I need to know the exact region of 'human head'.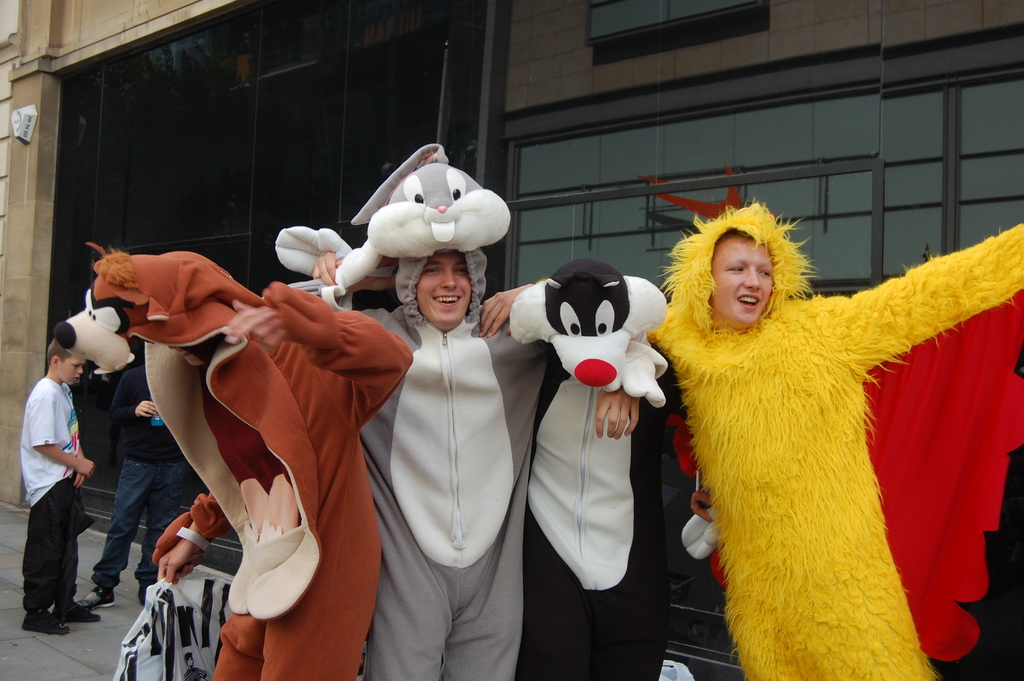
Region: (x1=502, y1=256, x2=665, y2=386).
